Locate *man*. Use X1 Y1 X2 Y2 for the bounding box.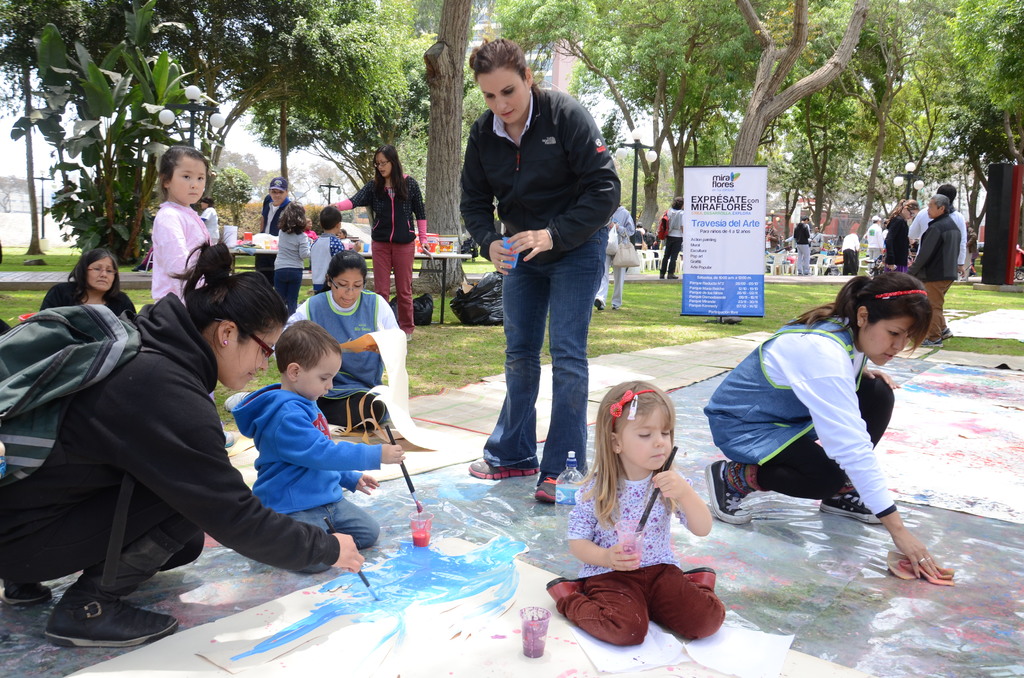
868 215 885 270.
